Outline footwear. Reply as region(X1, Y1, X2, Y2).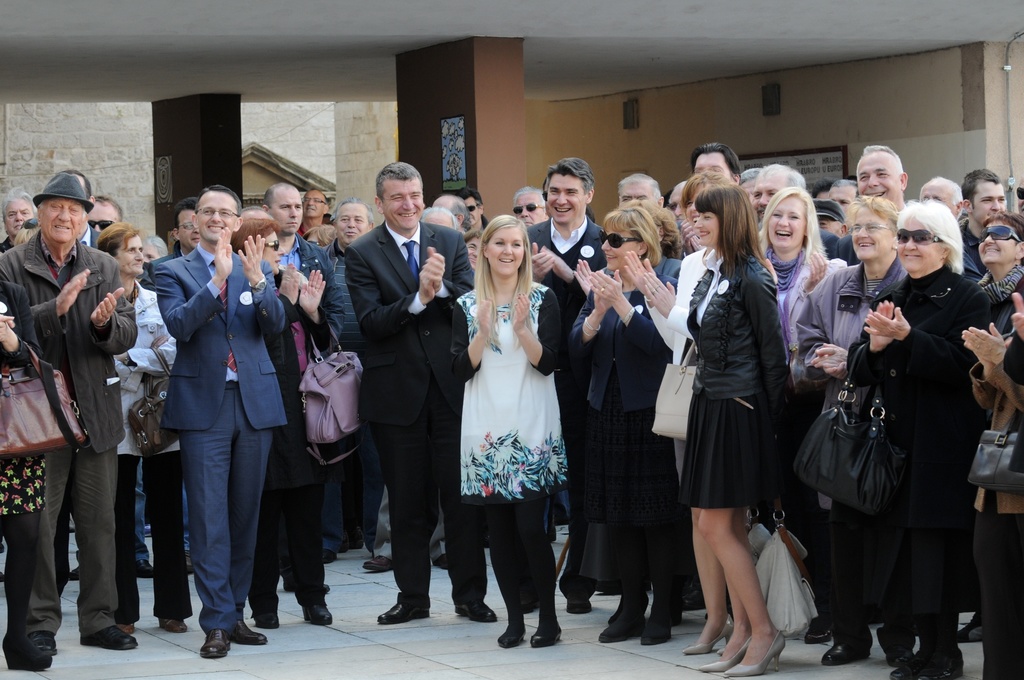
region(454, 595, 497, 620).
